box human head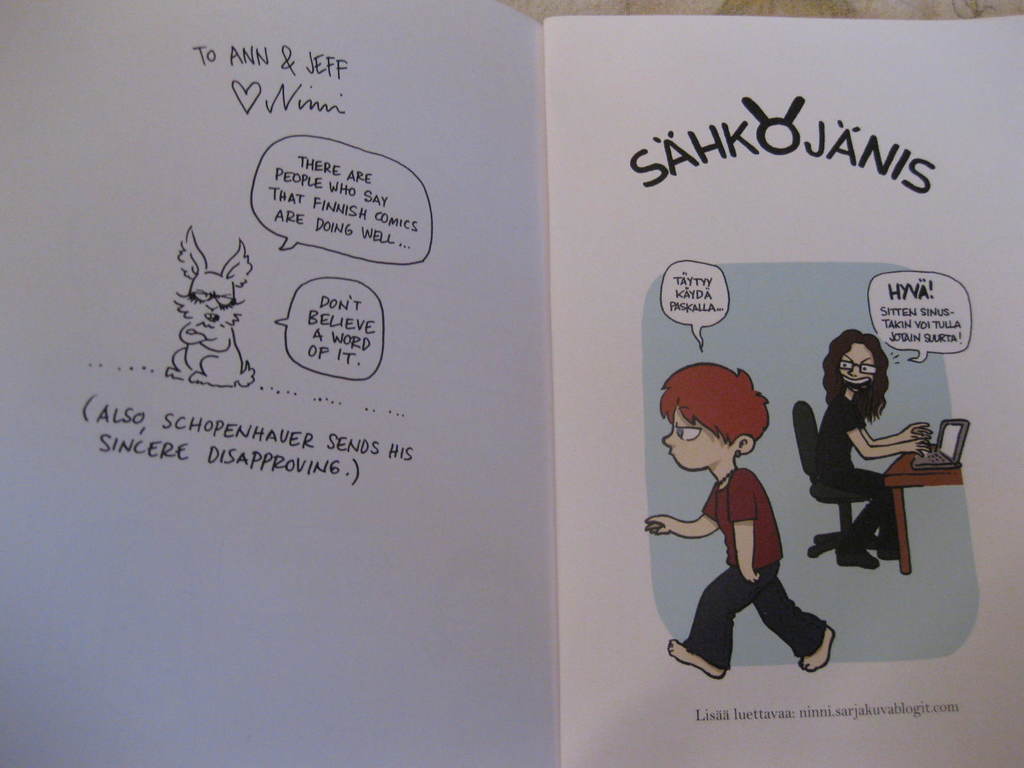
825/325/889/392
